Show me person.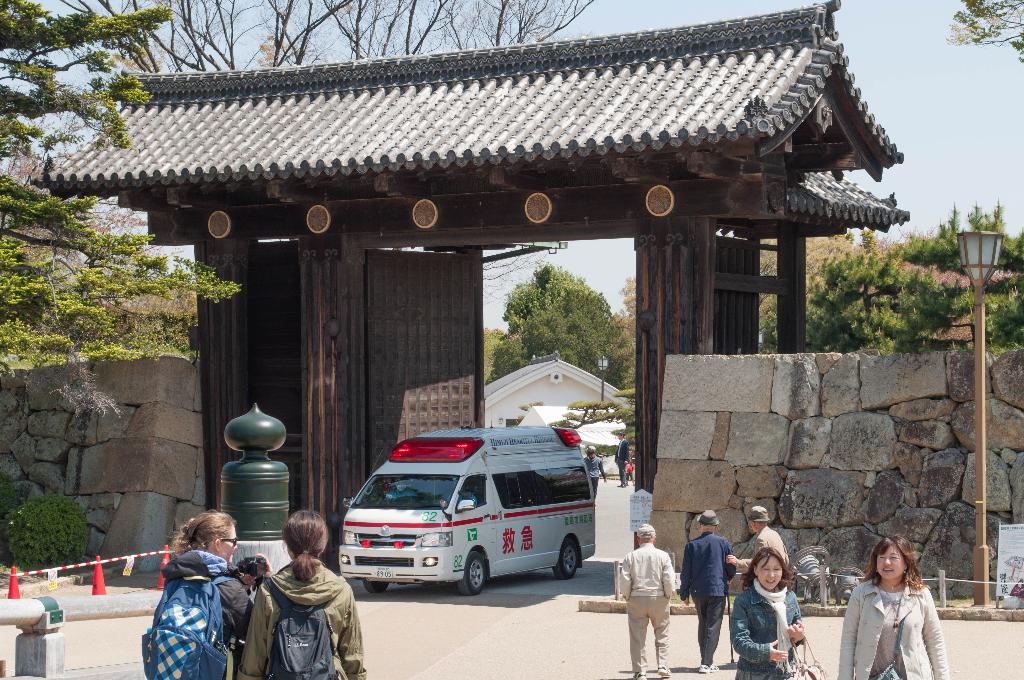
person is here: [682,501,733,668].
